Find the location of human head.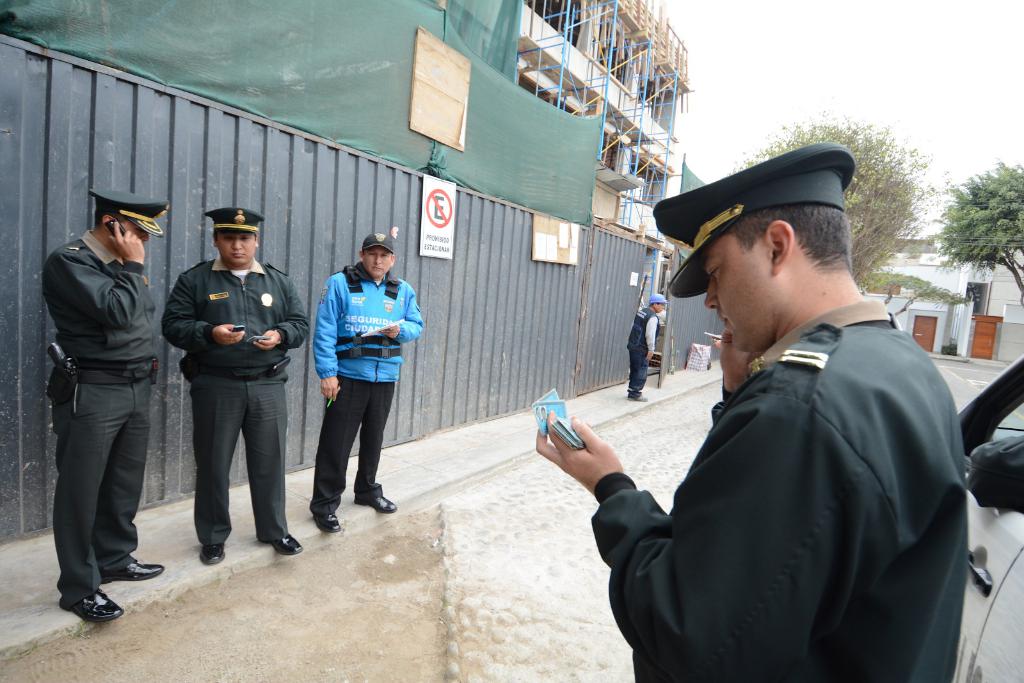
Location: 649/296/666/311.
